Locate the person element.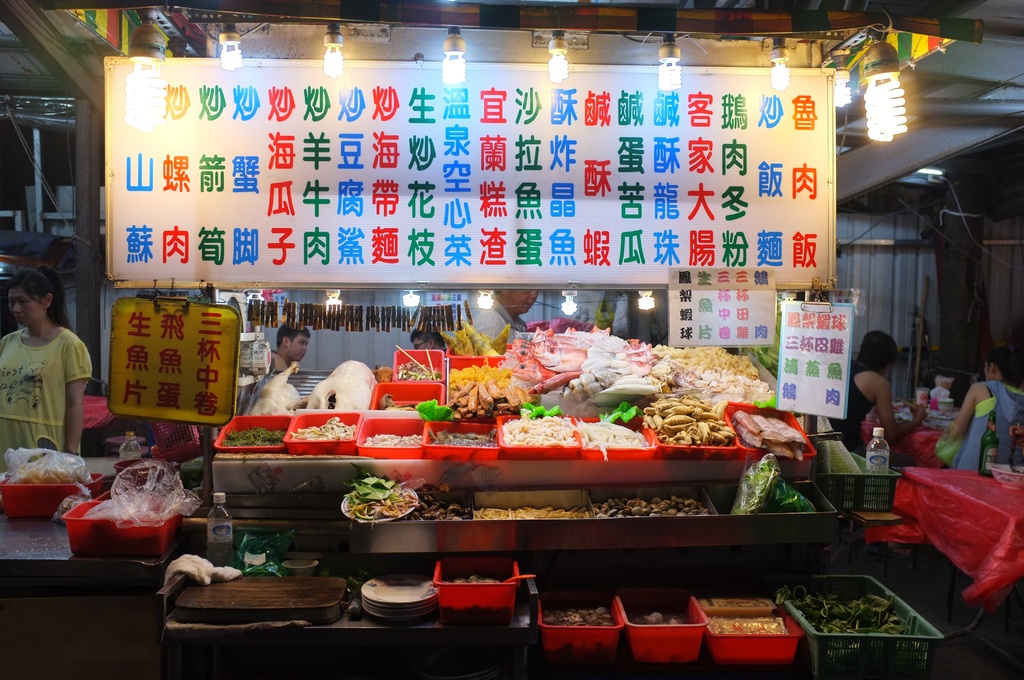
Element bbox: [x1=816, y1=328, x2=925, y2=455].
